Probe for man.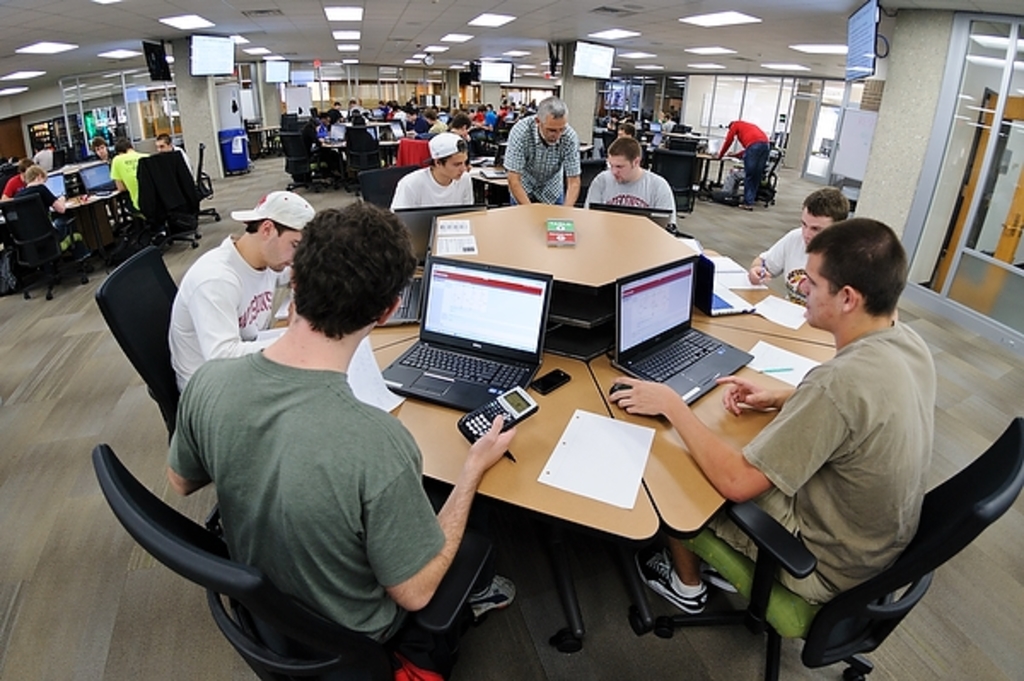
Probe result: 386,145,488,208.
